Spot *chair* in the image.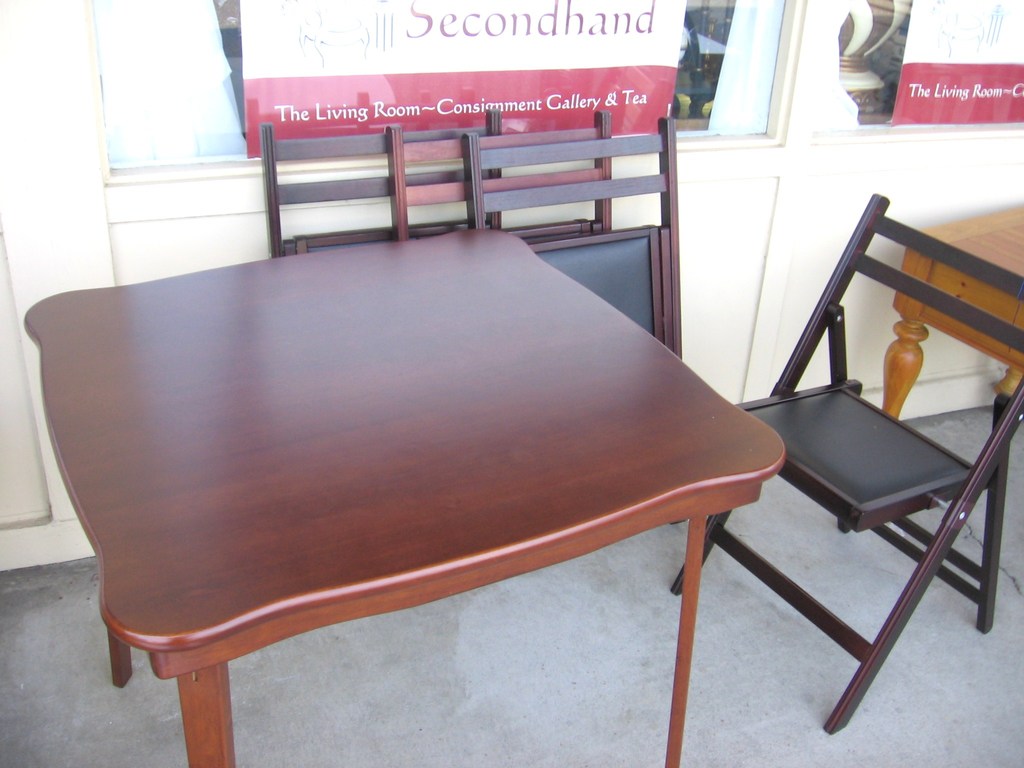
*chair* found at 392/108/620/240.
